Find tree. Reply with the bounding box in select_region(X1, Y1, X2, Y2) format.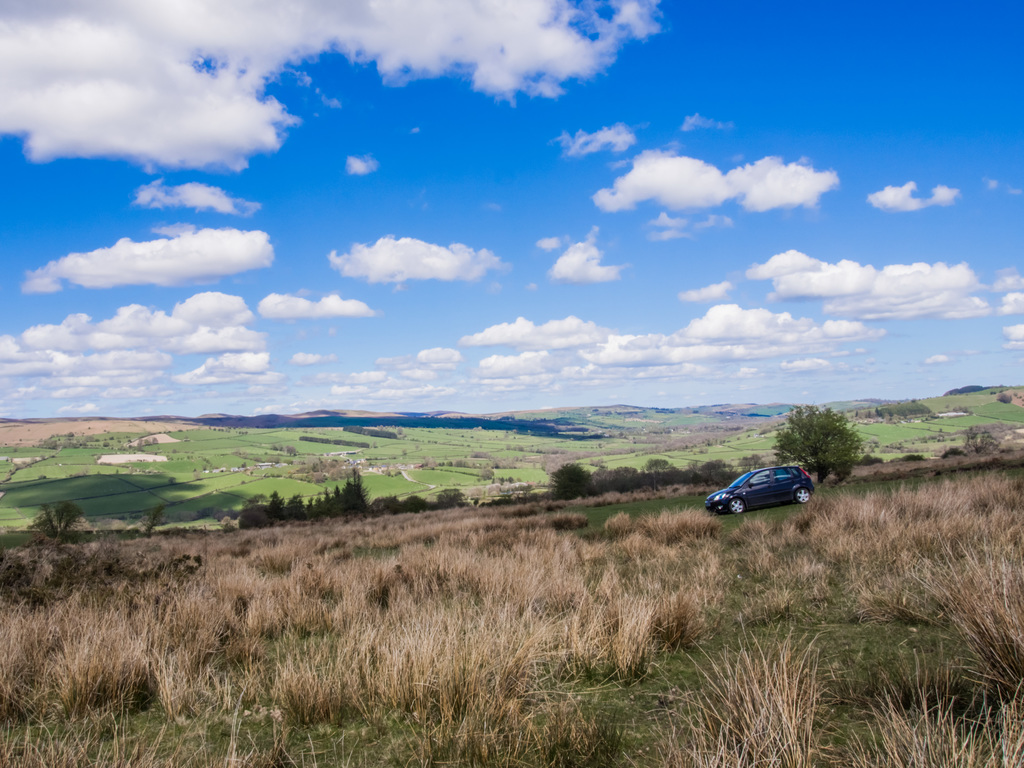
select_region(887, 412, 894, 421).
